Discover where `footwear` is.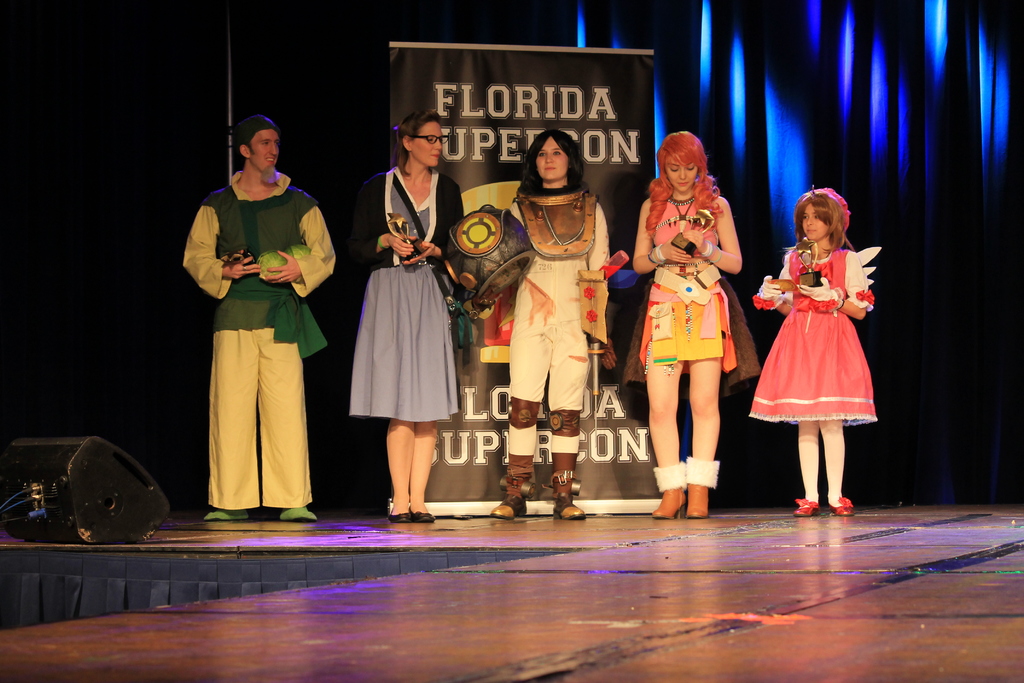
Discovered at select_region(554, 498, 587, 522).
